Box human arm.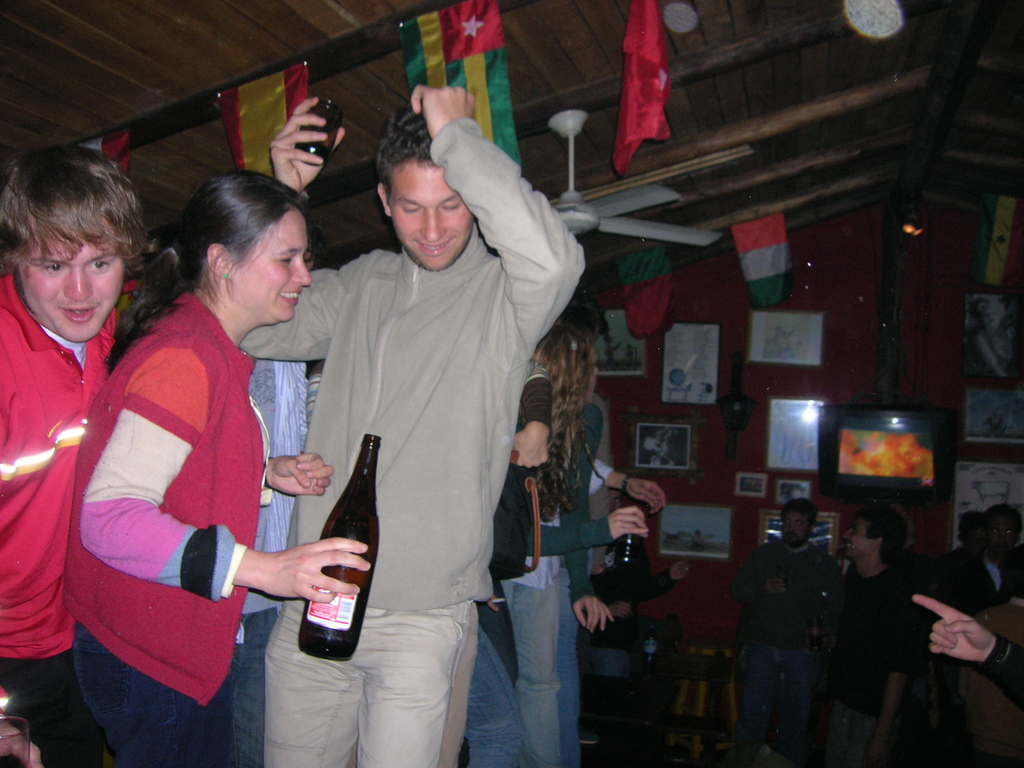
rect(501, 358, 559, 472).
